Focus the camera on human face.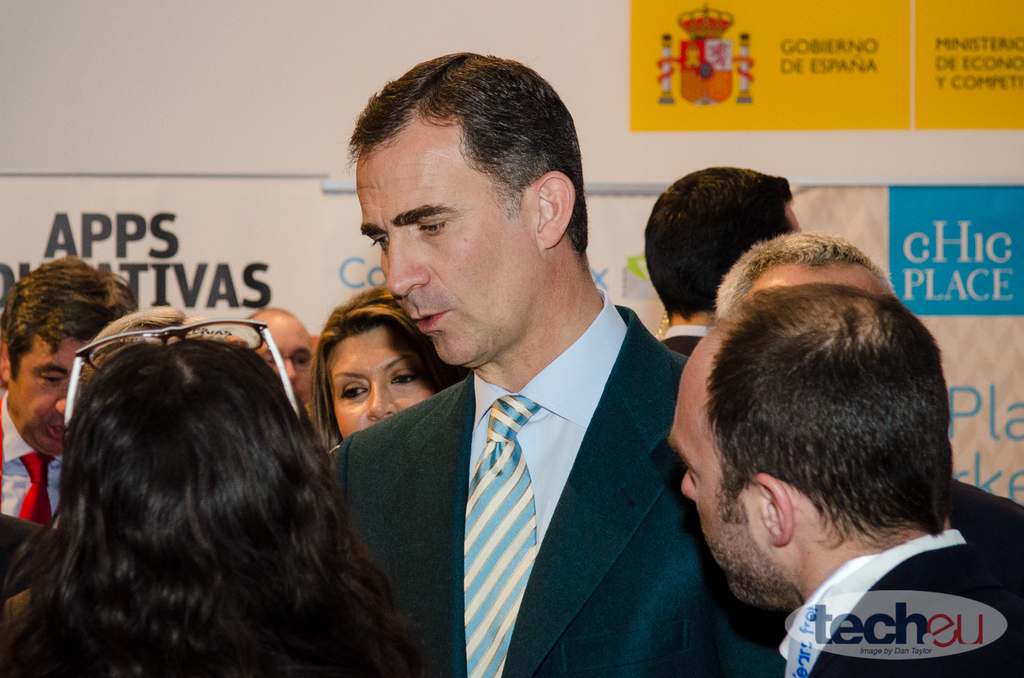
Focus region: left=10, top=333, right=80, bottom=458.
